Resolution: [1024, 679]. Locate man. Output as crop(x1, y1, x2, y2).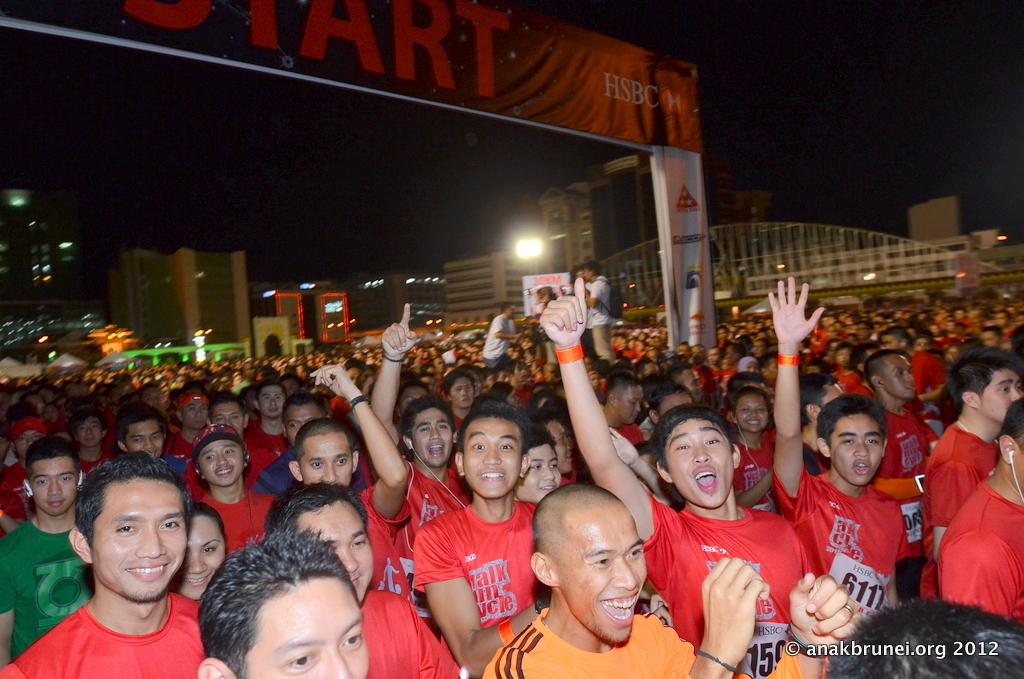
crop(920, 350, 1023, 598).
